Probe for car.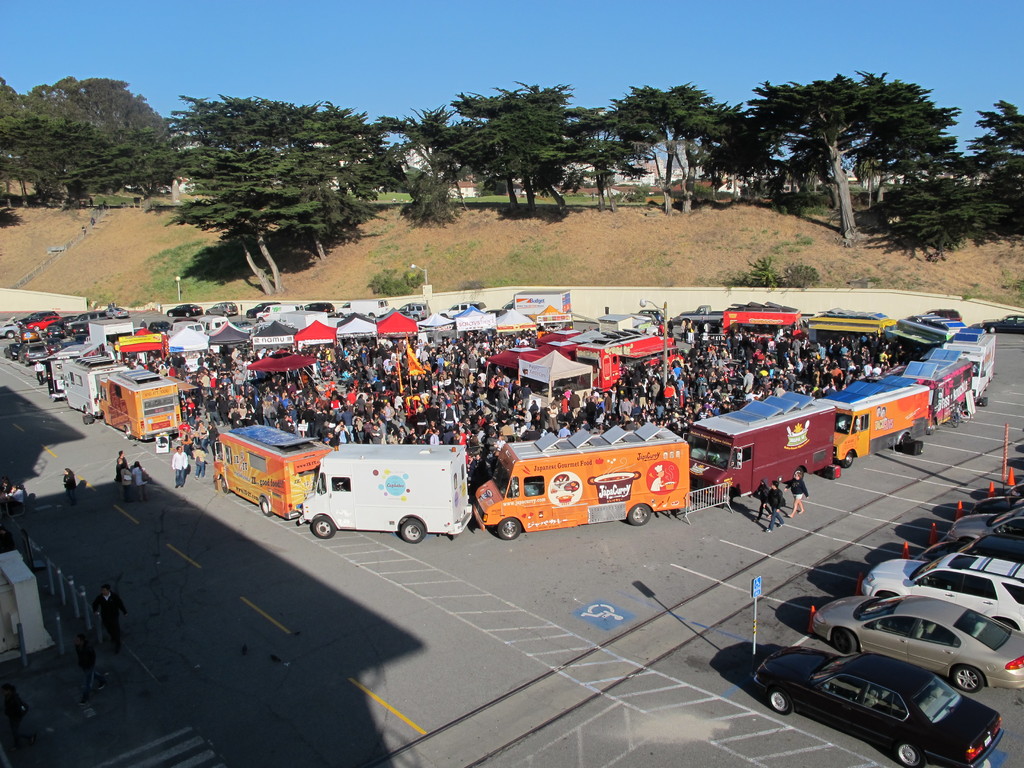
Probe result: box(49, 318, 65, 332).
